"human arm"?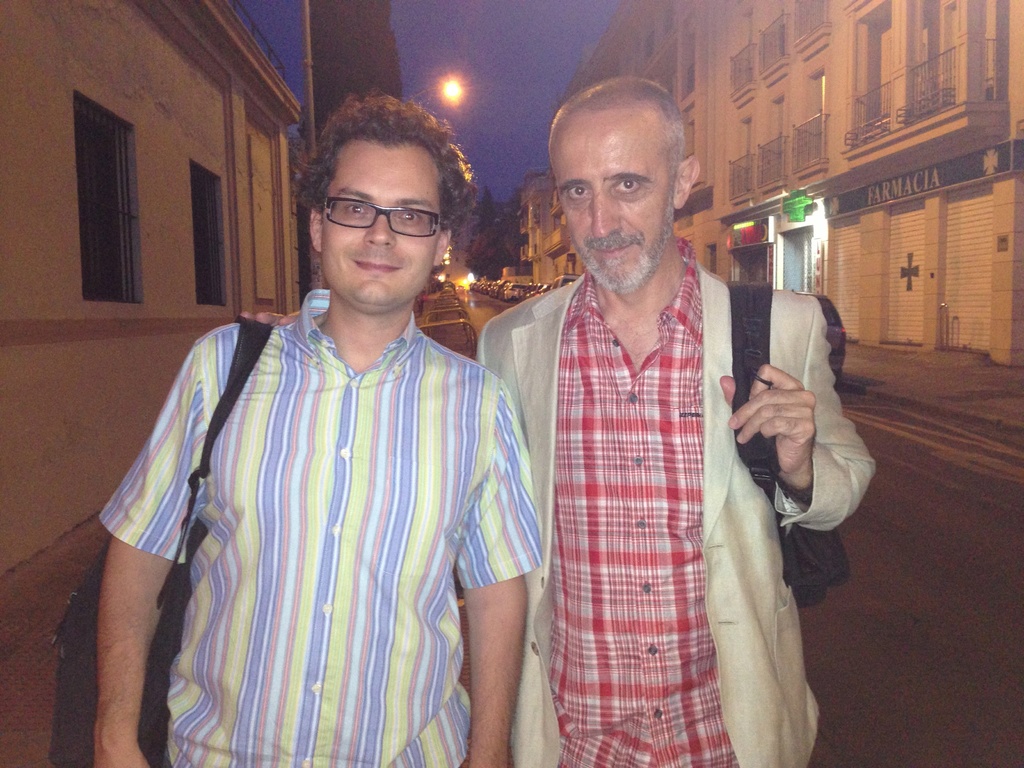
x1=72 y1=302 x2=213 y2=767
